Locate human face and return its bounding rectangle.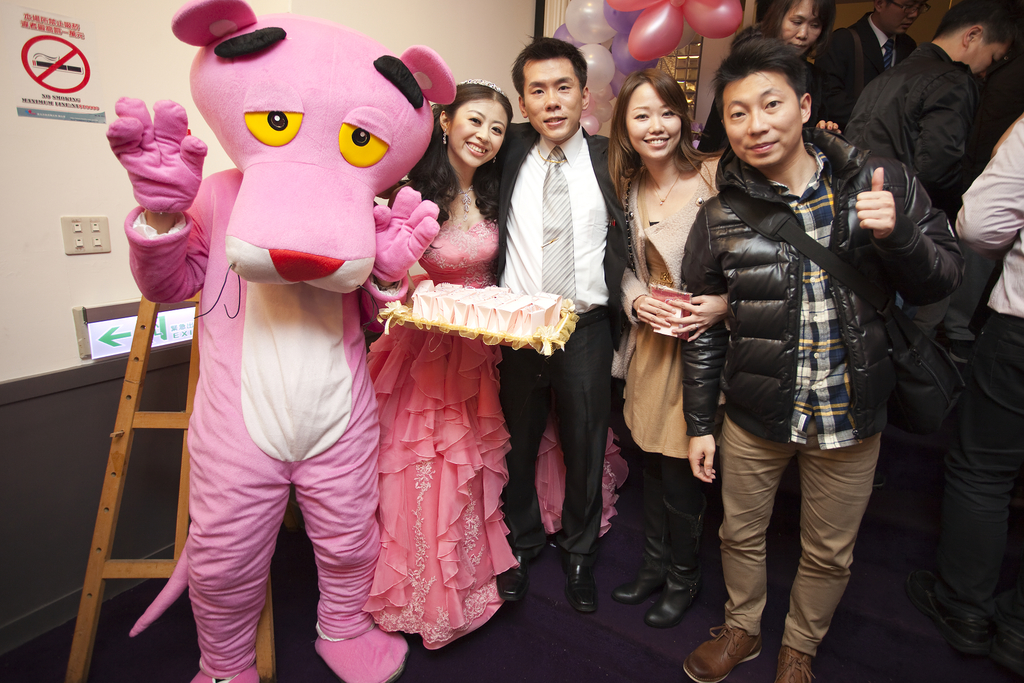
x1=723, y1=71, x2=801, y2=165.
